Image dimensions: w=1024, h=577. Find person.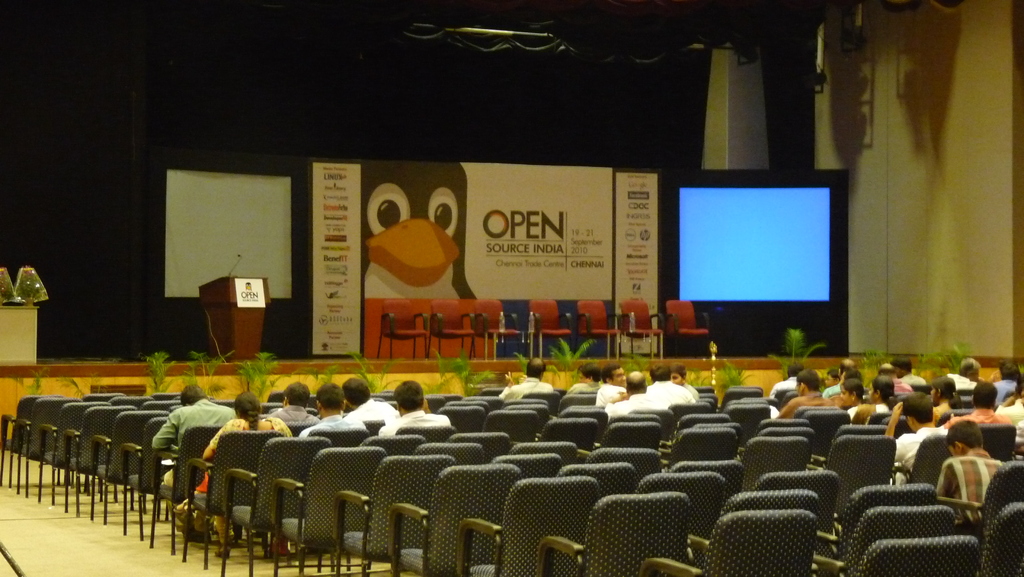
box=[567, 362, 604, 392].
